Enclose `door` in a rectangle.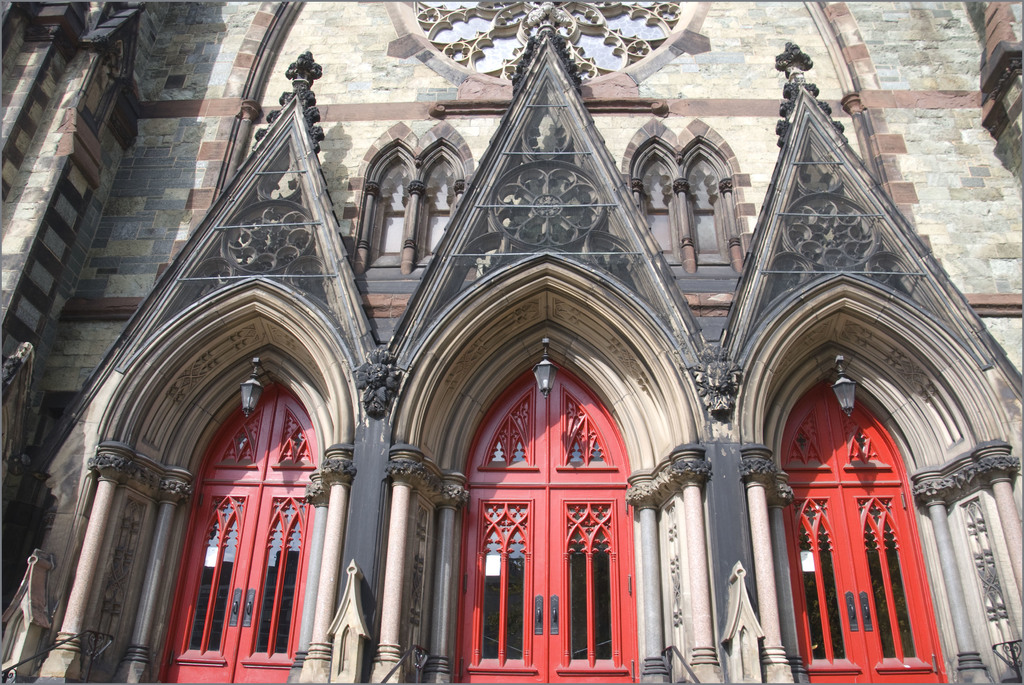
(x1=156, y1=372, x2=315, y2=684).
